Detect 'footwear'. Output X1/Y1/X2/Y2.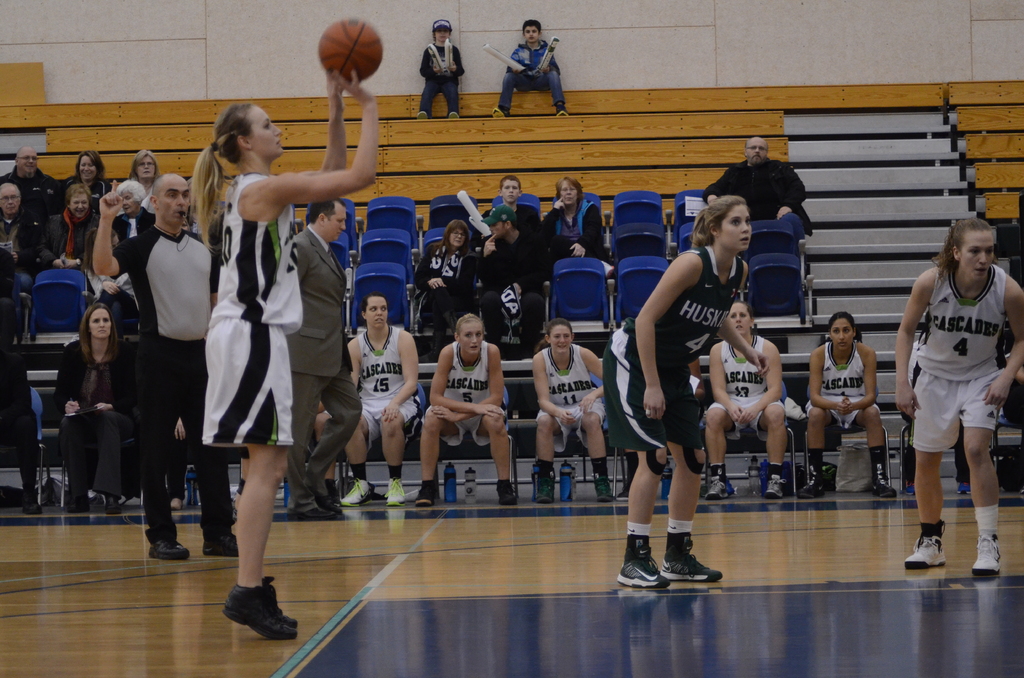
419/111/429/122.
